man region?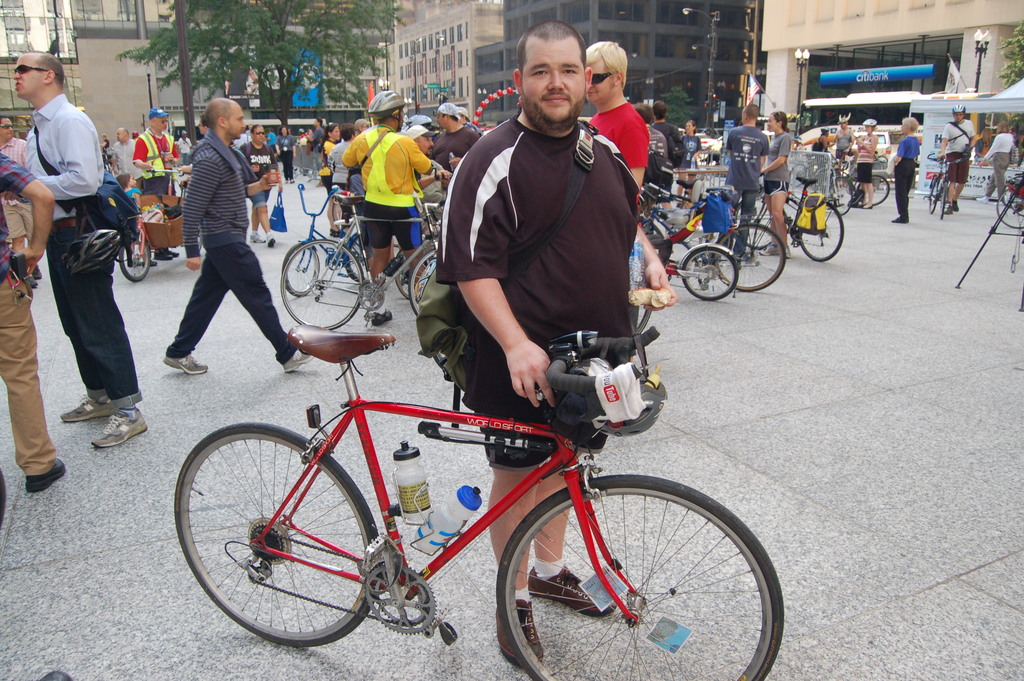
<box>435,14,639,667</box>
